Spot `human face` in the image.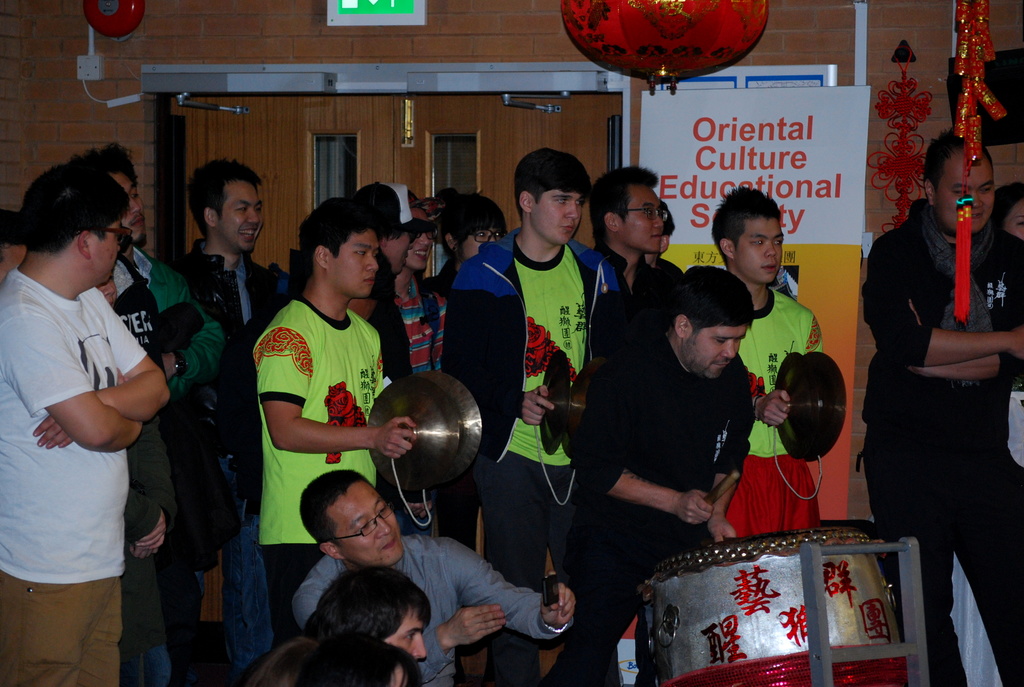
`human face` found at Rect(404, 217, 433, 268).
